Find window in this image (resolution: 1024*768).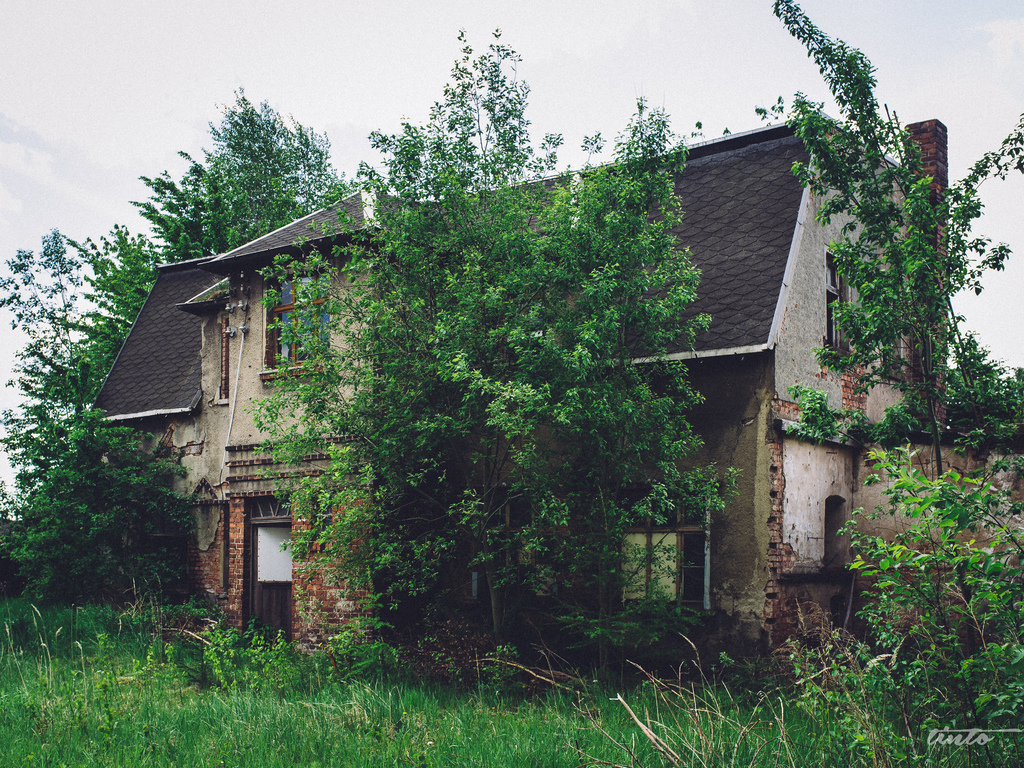
(824, 250, 858, 366).
